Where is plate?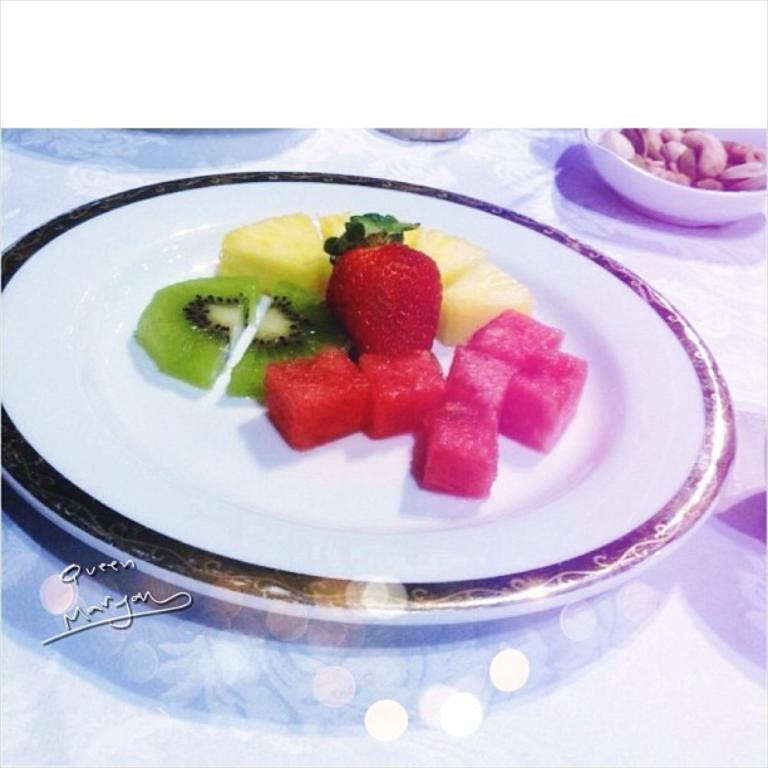
{"left": 0, "top": 128, "right": 753, "bottom": 637}.
